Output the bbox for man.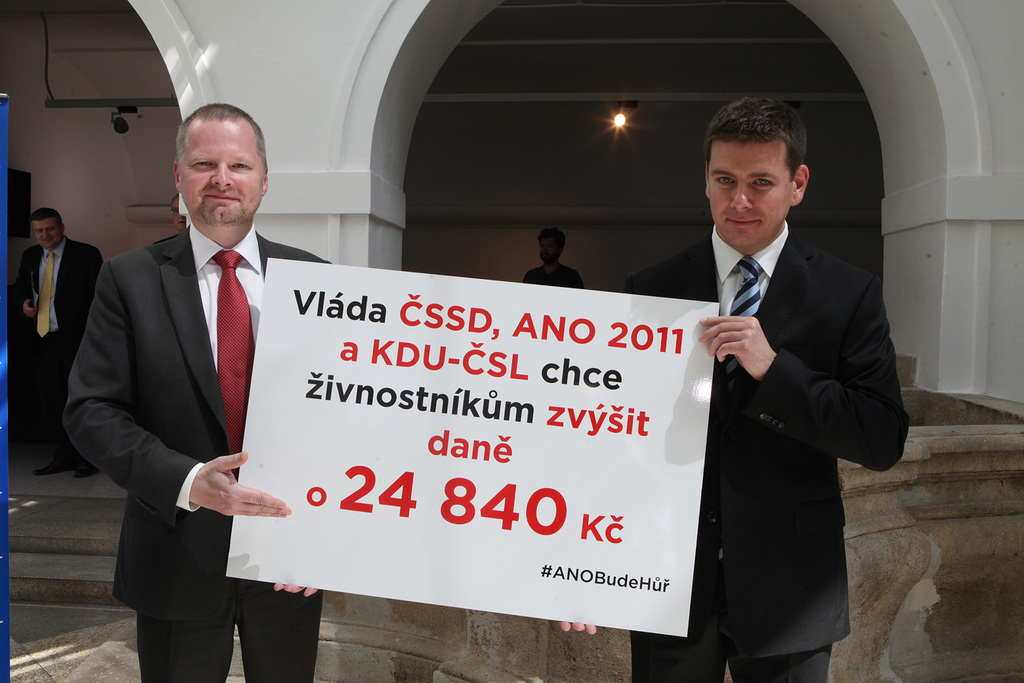
locate(156, 194, 188, 245).
